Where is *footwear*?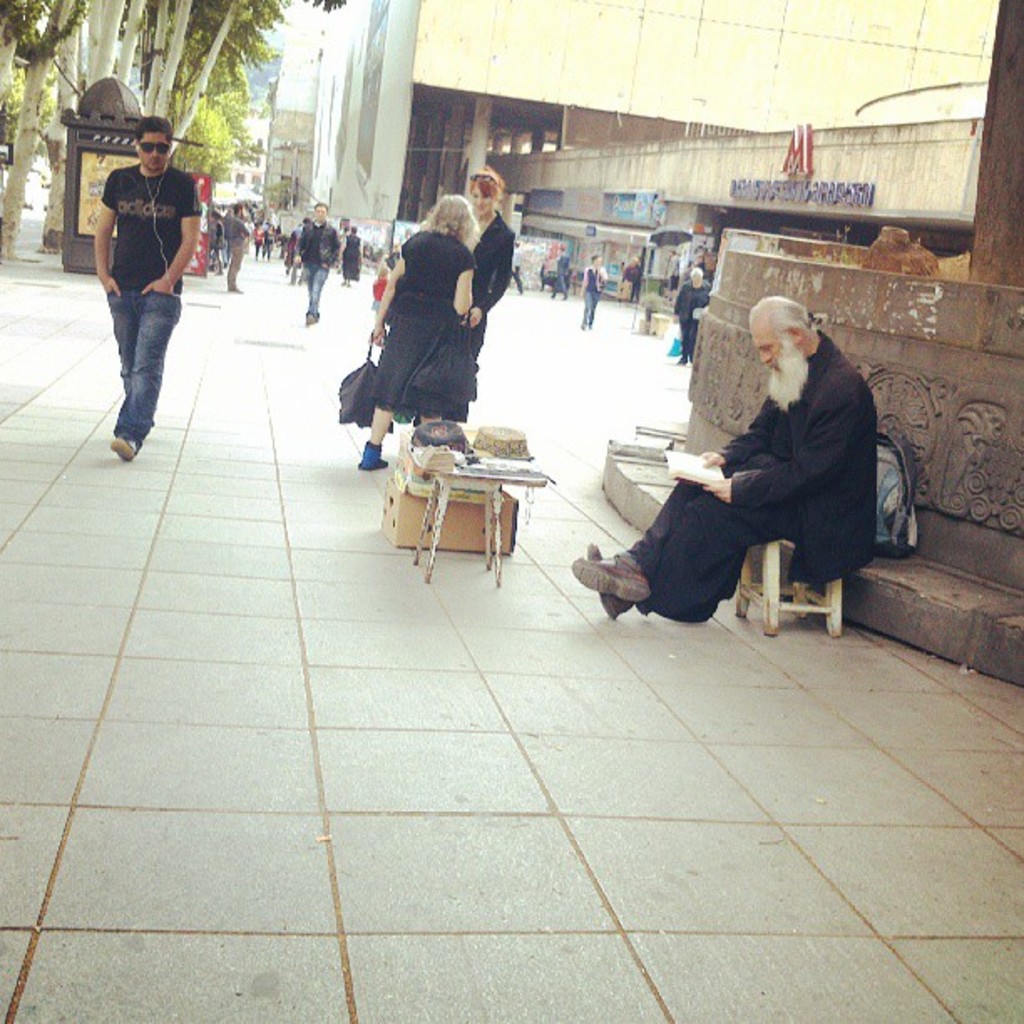
572:549:653:601.
